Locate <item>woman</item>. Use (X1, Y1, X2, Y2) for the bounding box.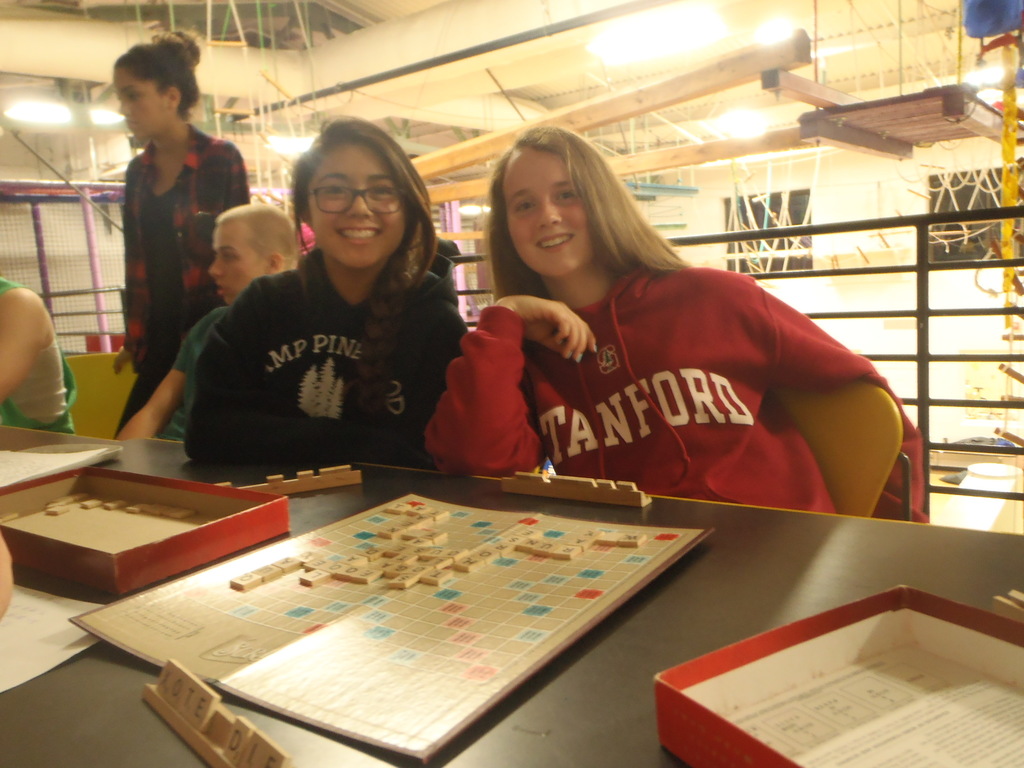
(187, 127, 476, 505).
